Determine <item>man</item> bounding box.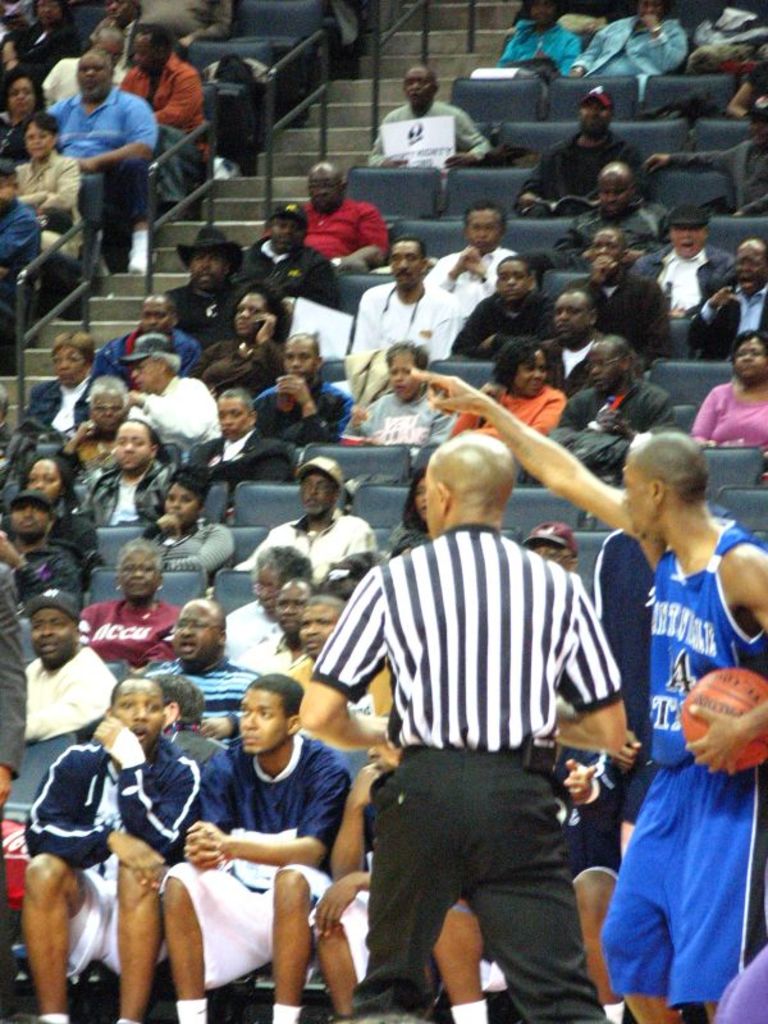
Determined: <box>250,333,358,449</box>.
